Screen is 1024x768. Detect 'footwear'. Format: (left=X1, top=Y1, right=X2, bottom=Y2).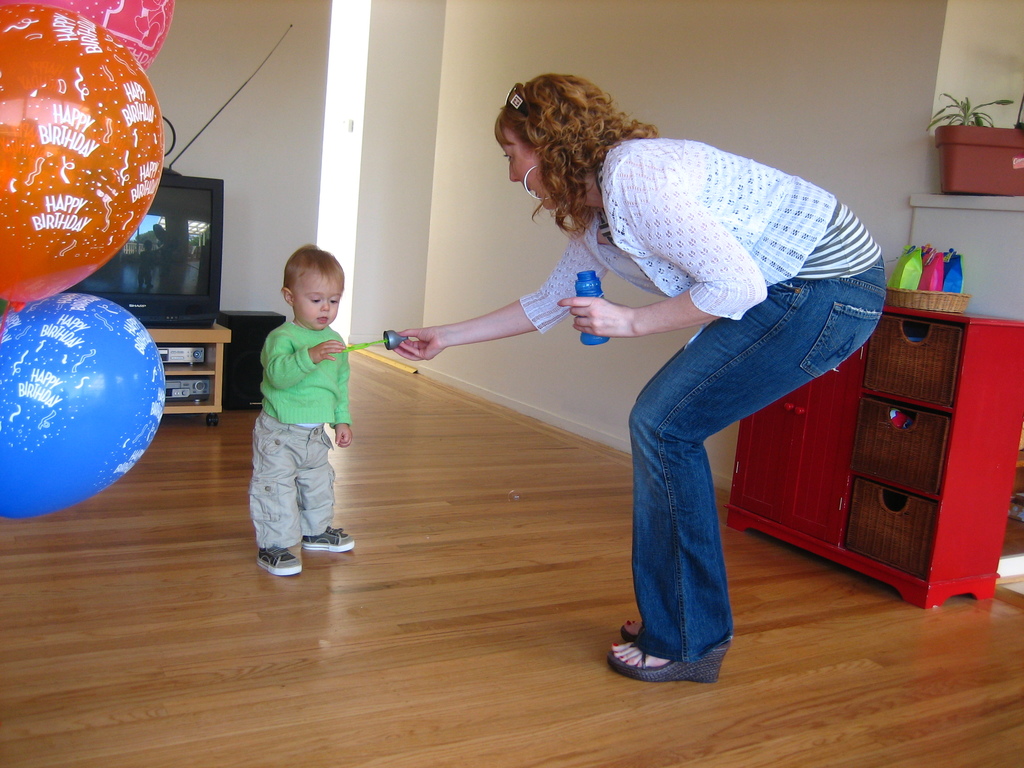
(left=301, top=523, right=353, bottom=549).
